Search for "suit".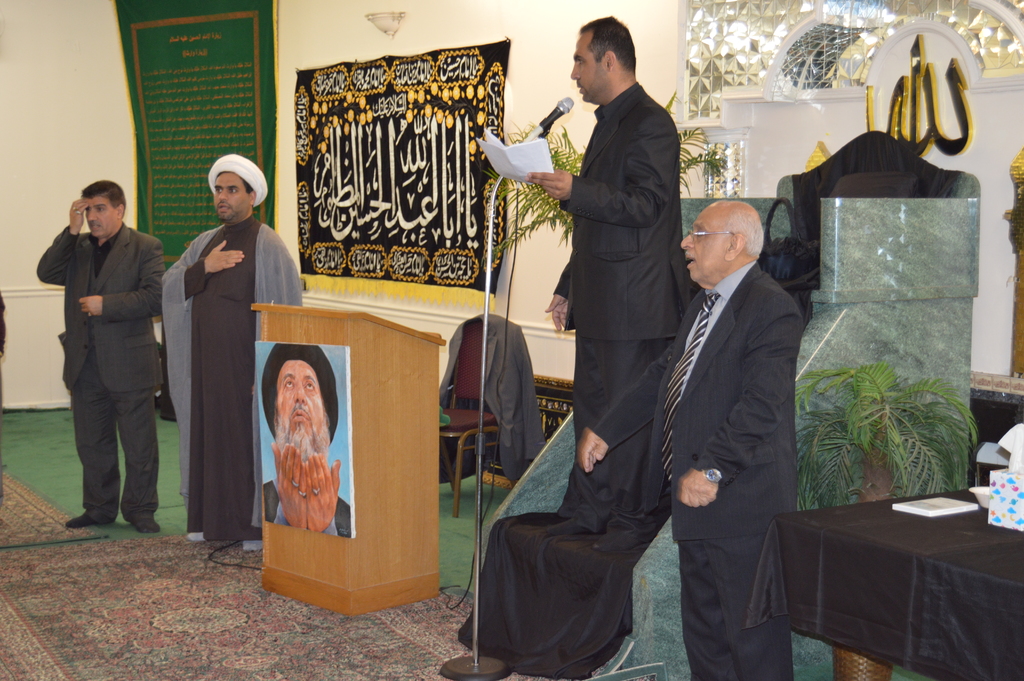
Found at region(31, 223, 168, 520).
